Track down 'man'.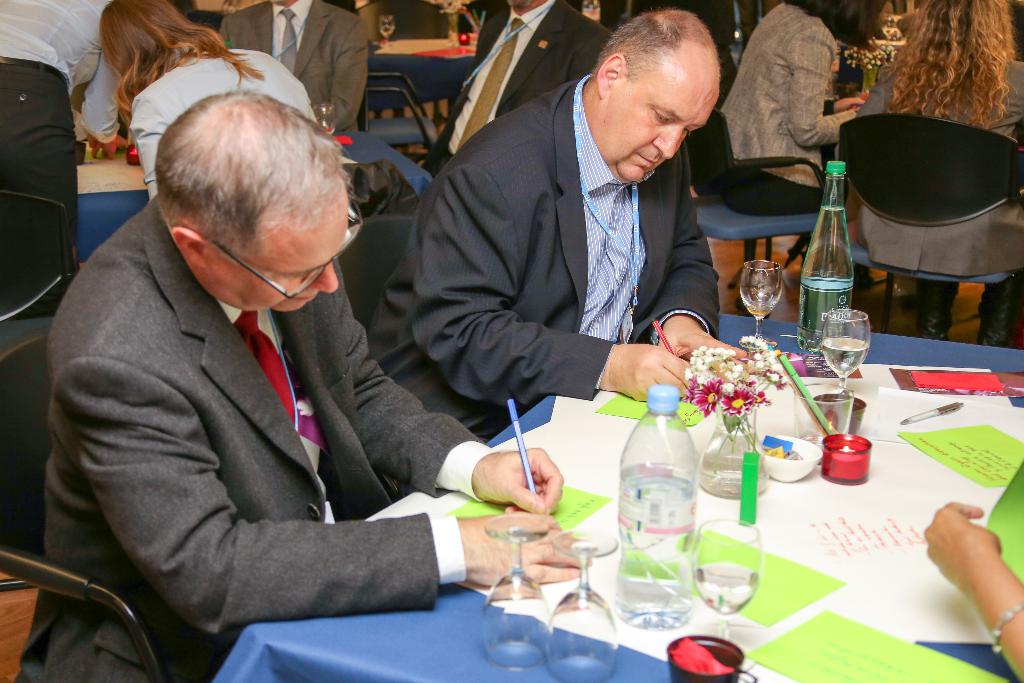
Tracked to locate(415, 0, 614, 177).
